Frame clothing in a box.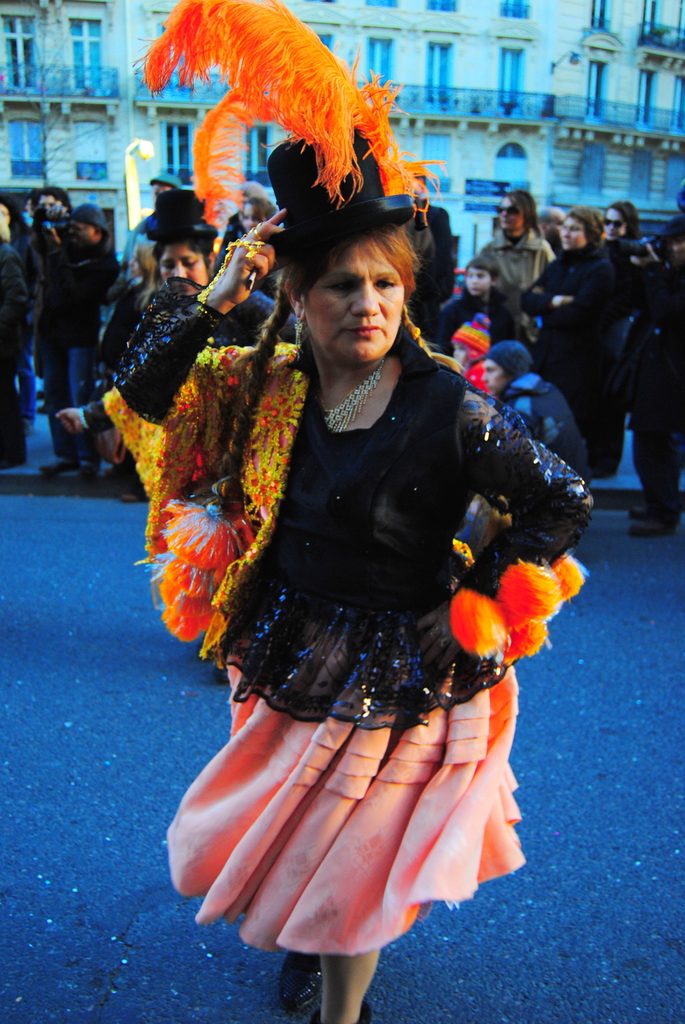
622:260:684:518.
